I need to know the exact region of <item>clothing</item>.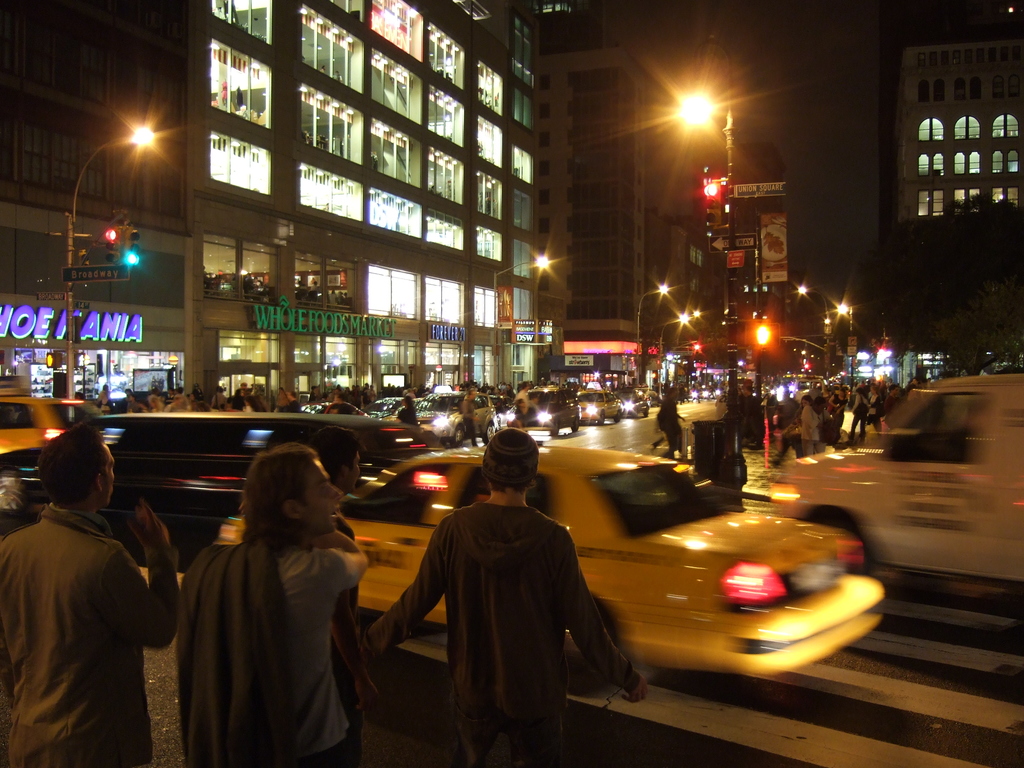
Region: <bbox>461, 394, 481, 445</bbox>.
